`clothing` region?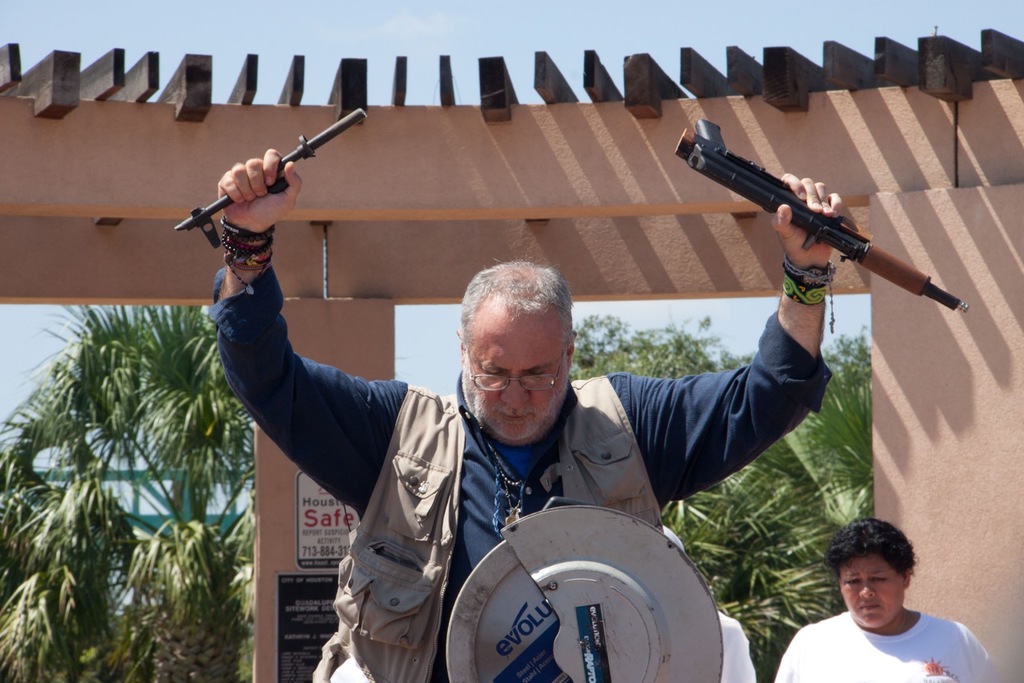
rect(206, 264, 835, 682)
